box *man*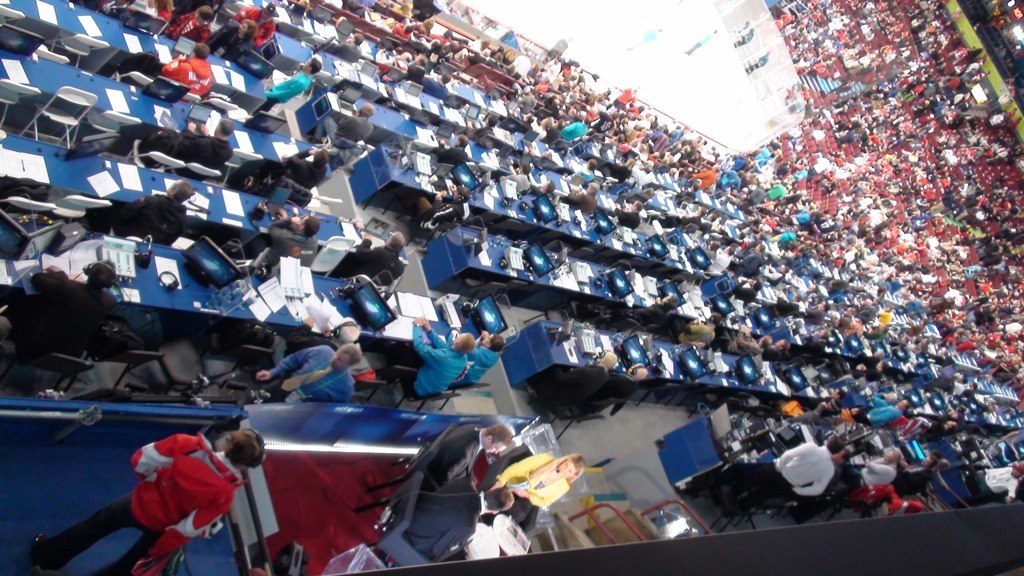
<region>231, 0, 280, 51</region>
